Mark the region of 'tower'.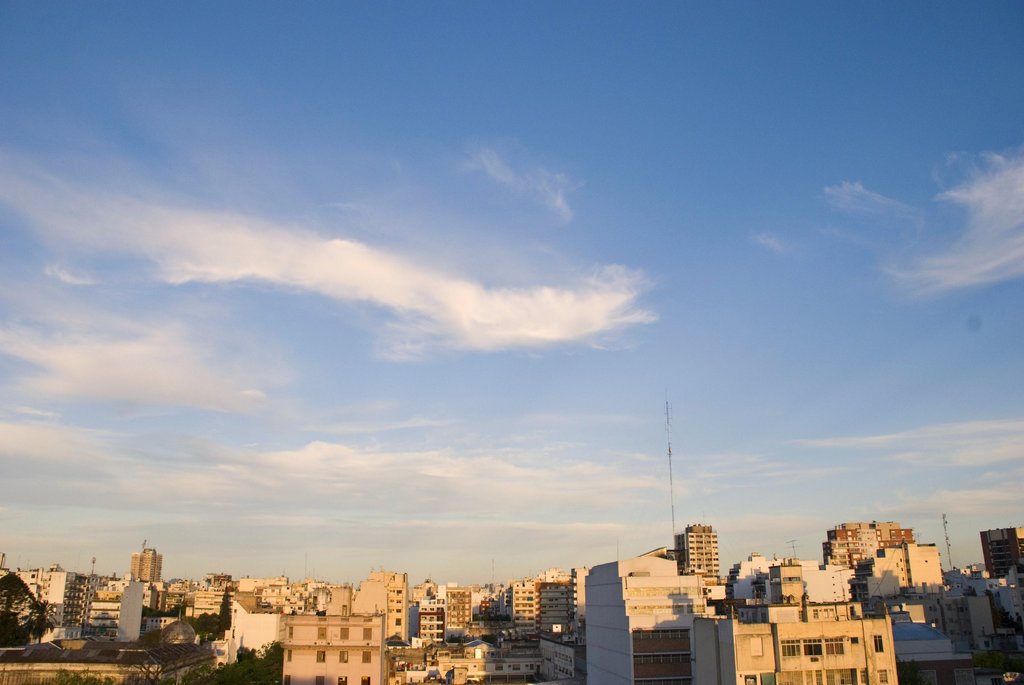
Region: detection(672, 522, 721, 574).
